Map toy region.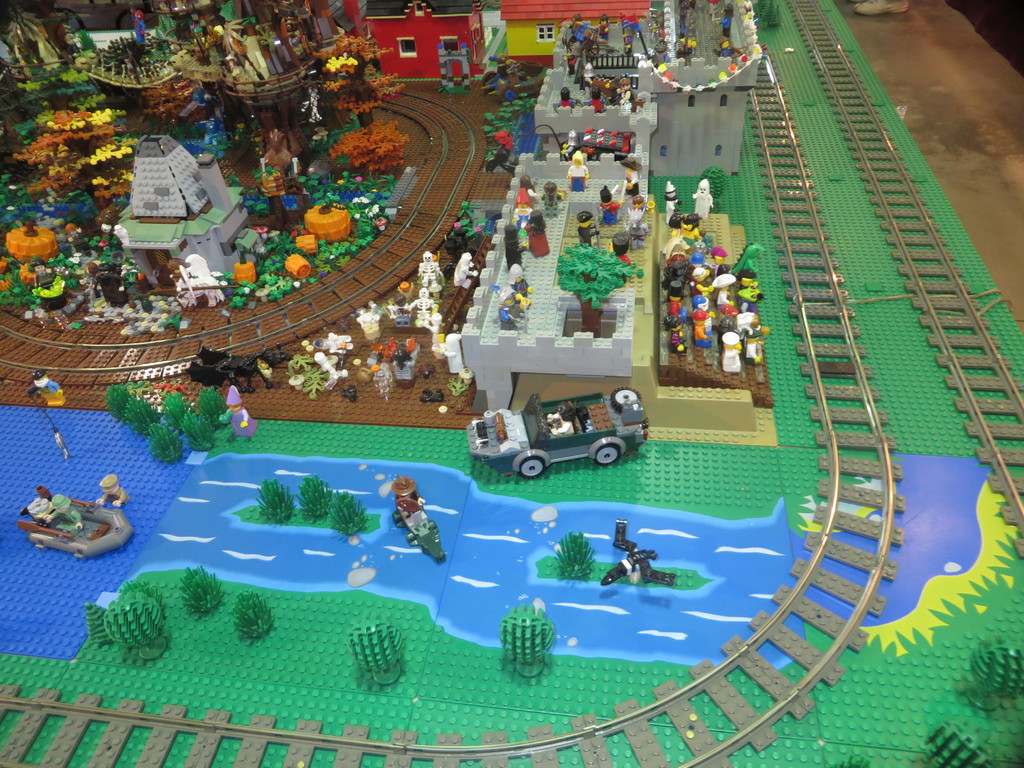
Mapped to <box>177,251,222,308</box>.
